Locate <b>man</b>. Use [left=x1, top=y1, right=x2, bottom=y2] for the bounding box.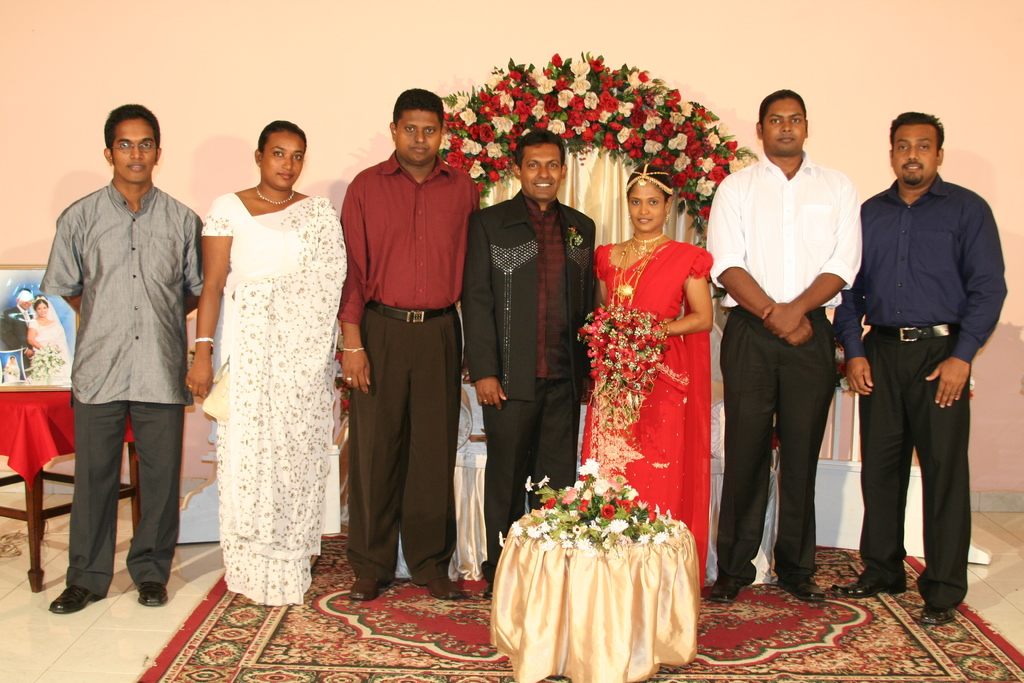
[left=336, top=86, right=477, bottom=604].
